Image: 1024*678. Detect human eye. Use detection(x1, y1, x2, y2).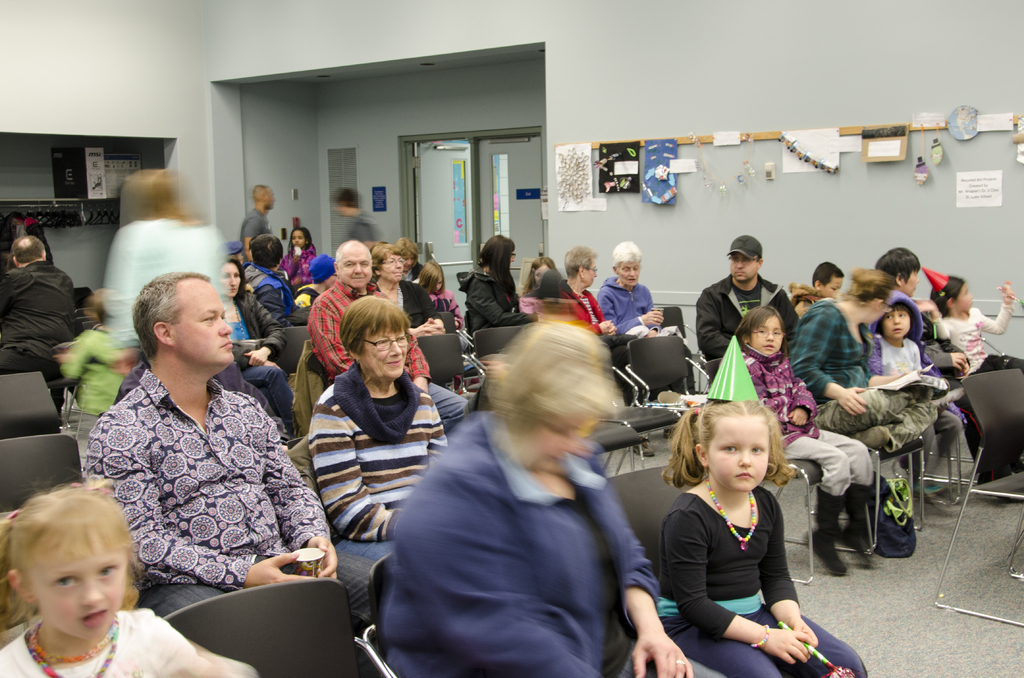
detection(719, 440, 740, 455).
